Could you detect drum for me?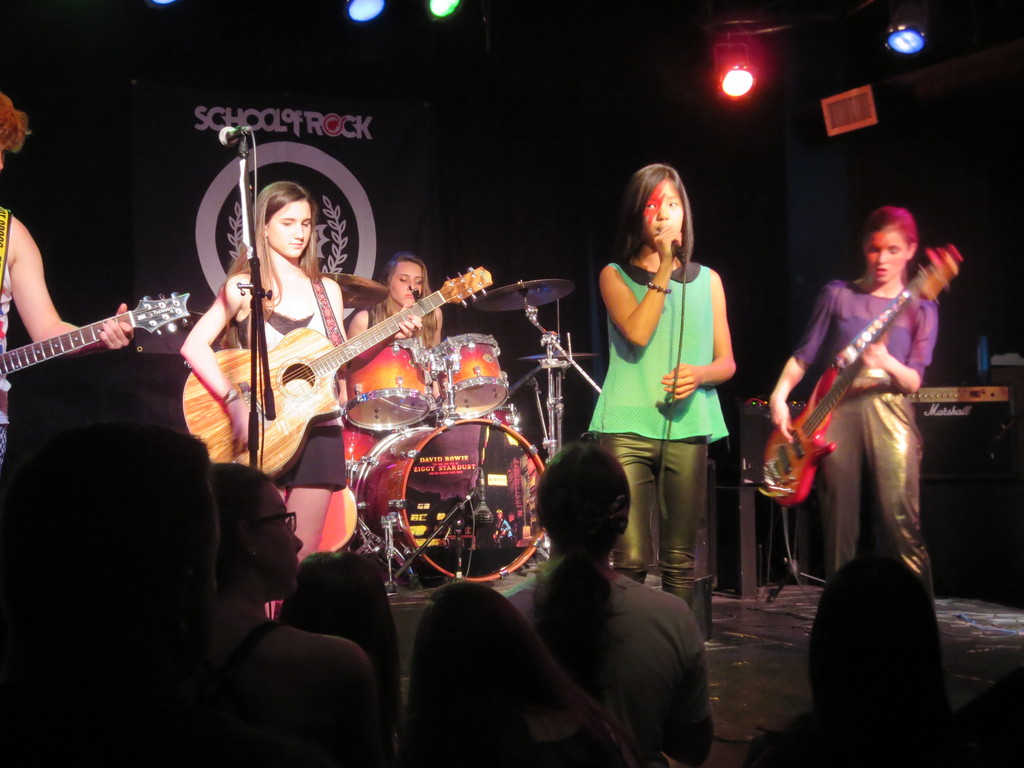
Detection result: pyautogui.locateOnScreen(346, 419, 377, 479).
